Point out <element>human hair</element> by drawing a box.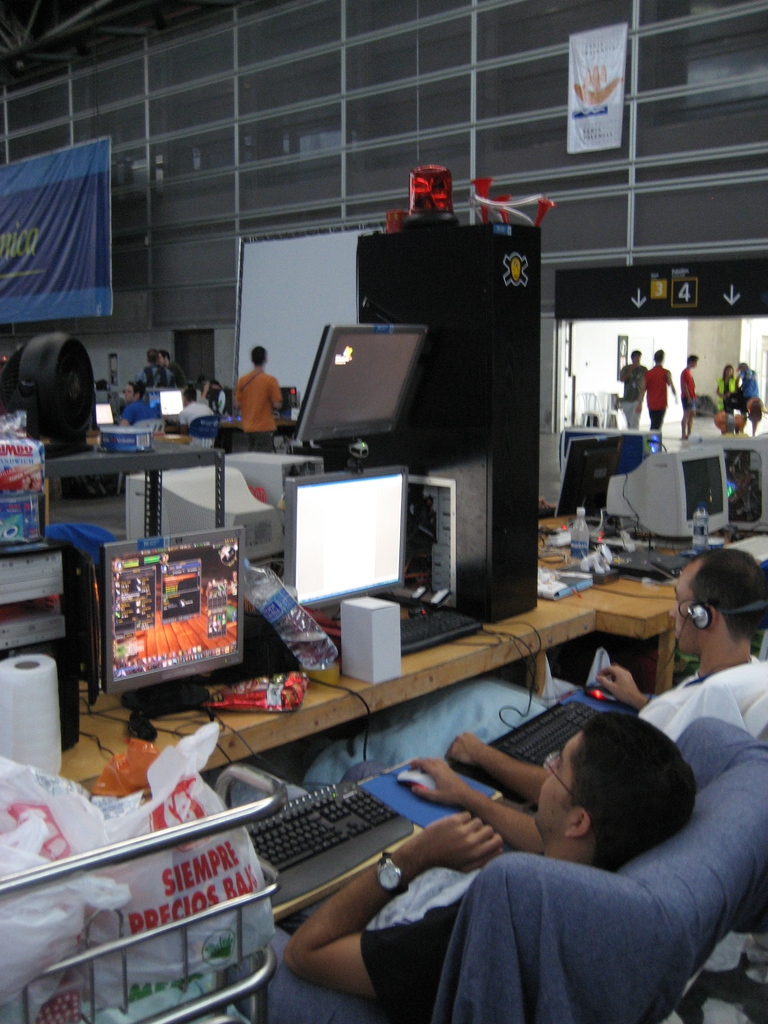
box=[538, 722, 692, 875].
